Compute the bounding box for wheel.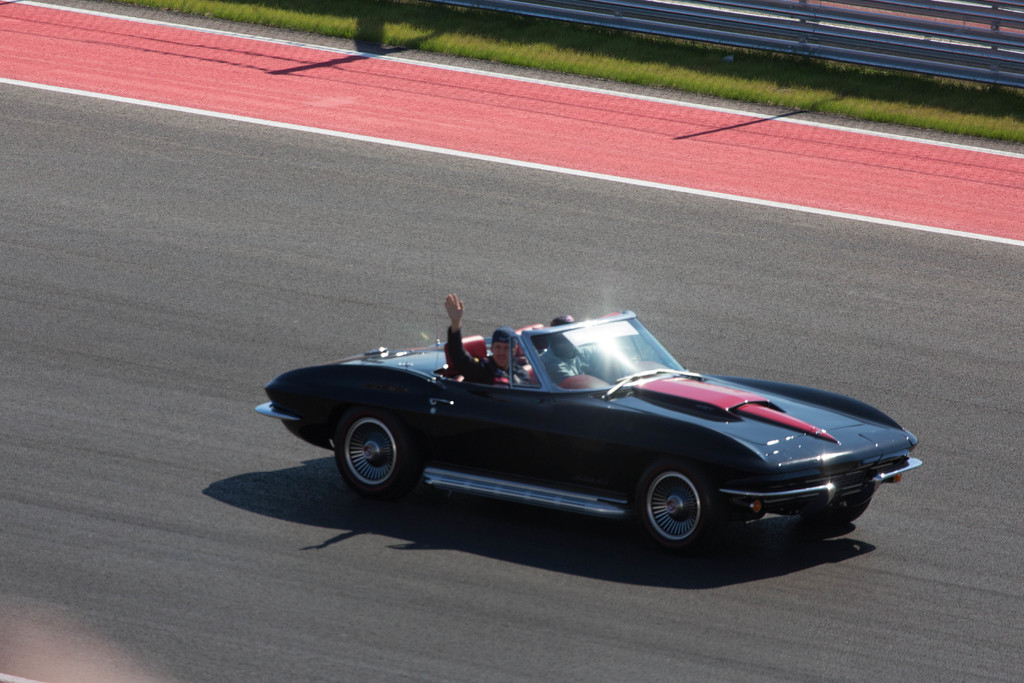
[637,460,711,553].
